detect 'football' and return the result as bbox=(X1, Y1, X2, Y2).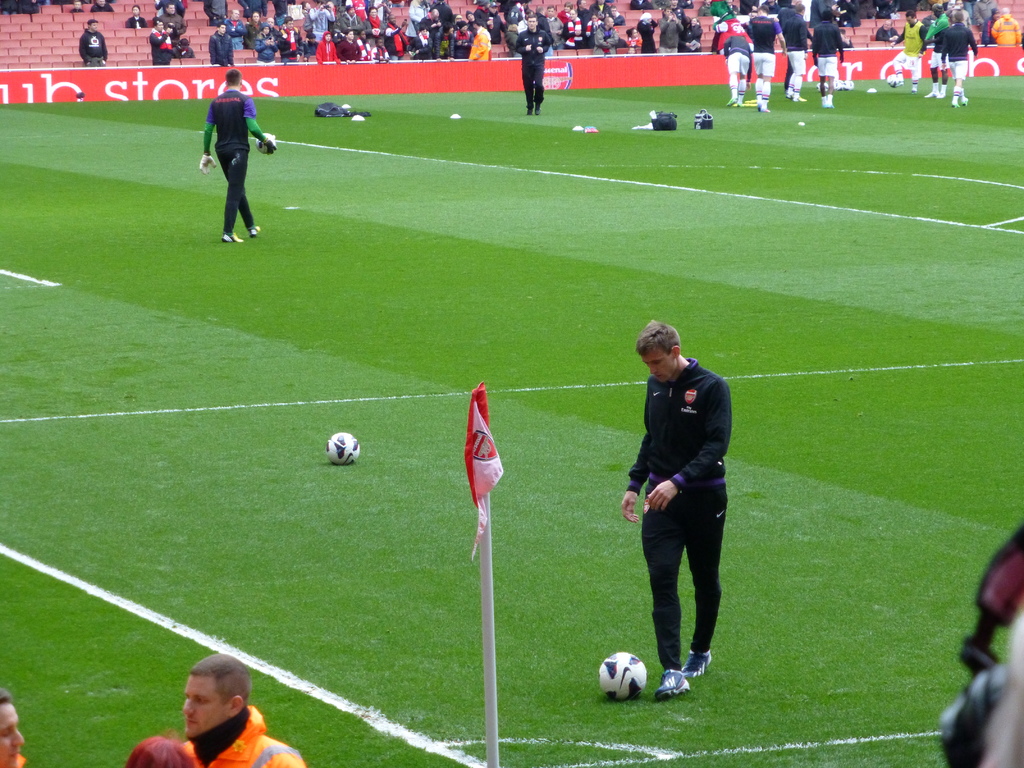
bbox=(326, 430, 360, 468).
